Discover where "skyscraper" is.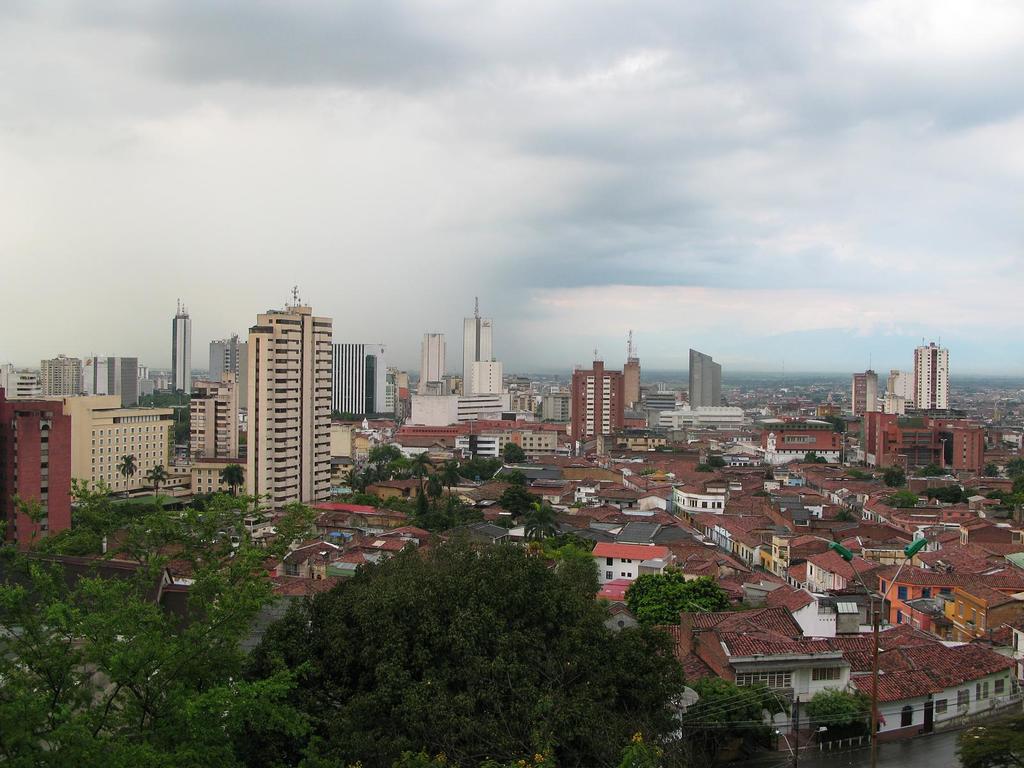
Discovered at {"x1": 690, "y1": 344, "x2": 727, "y2": 408}.
